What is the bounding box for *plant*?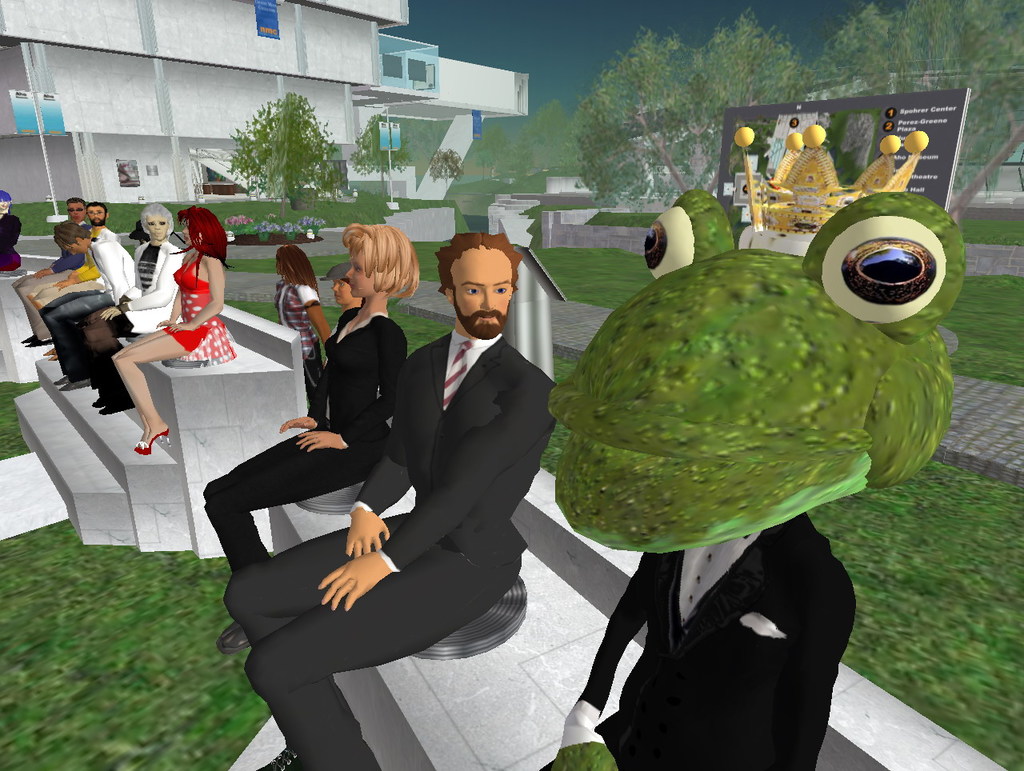
585 209 1023 245.
